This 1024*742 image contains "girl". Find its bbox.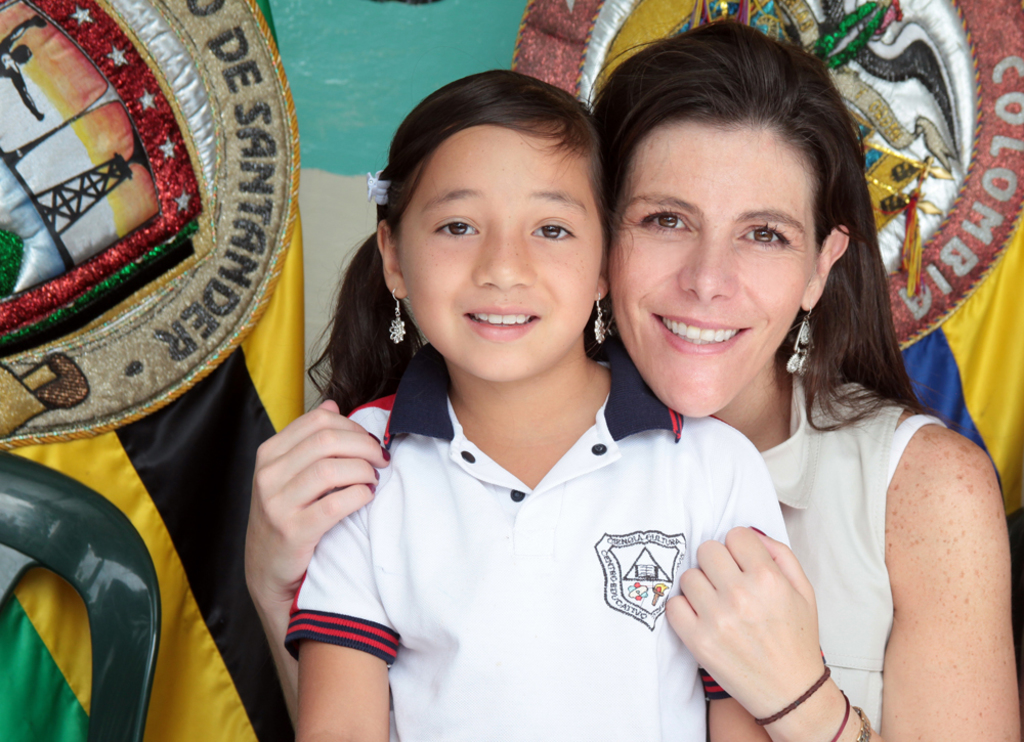
l=282, t=72, r=790, b=741.
